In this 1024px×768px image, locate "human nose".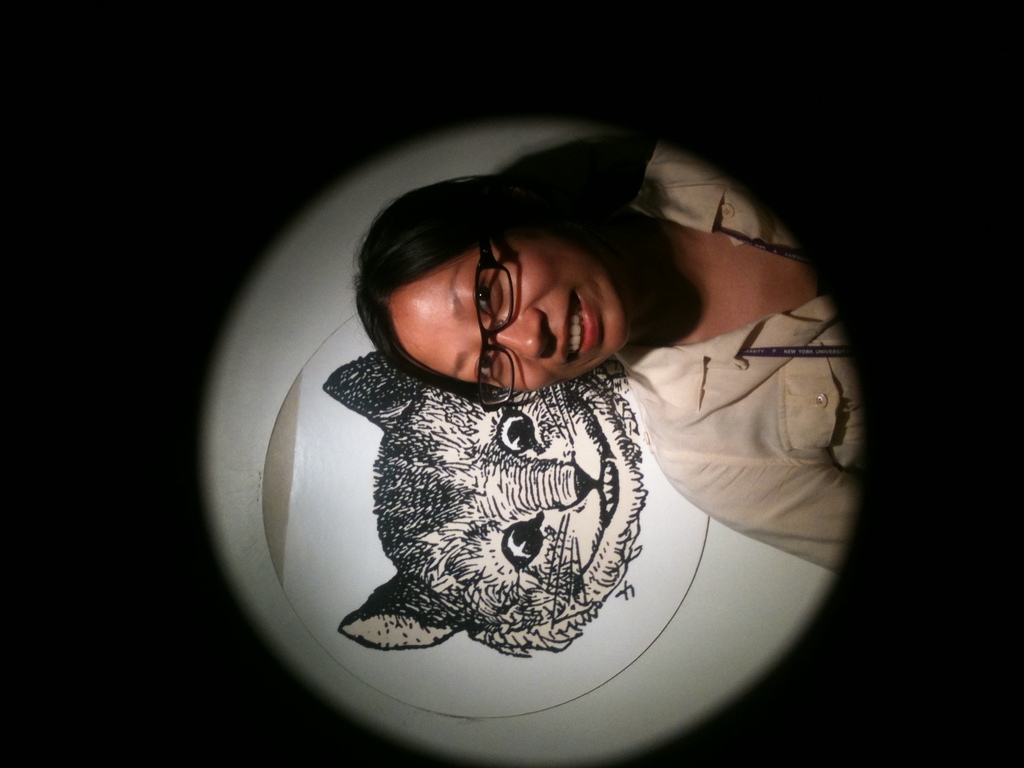
Bounding box: [x1=493, y1=308, x2=549, y2=362].
